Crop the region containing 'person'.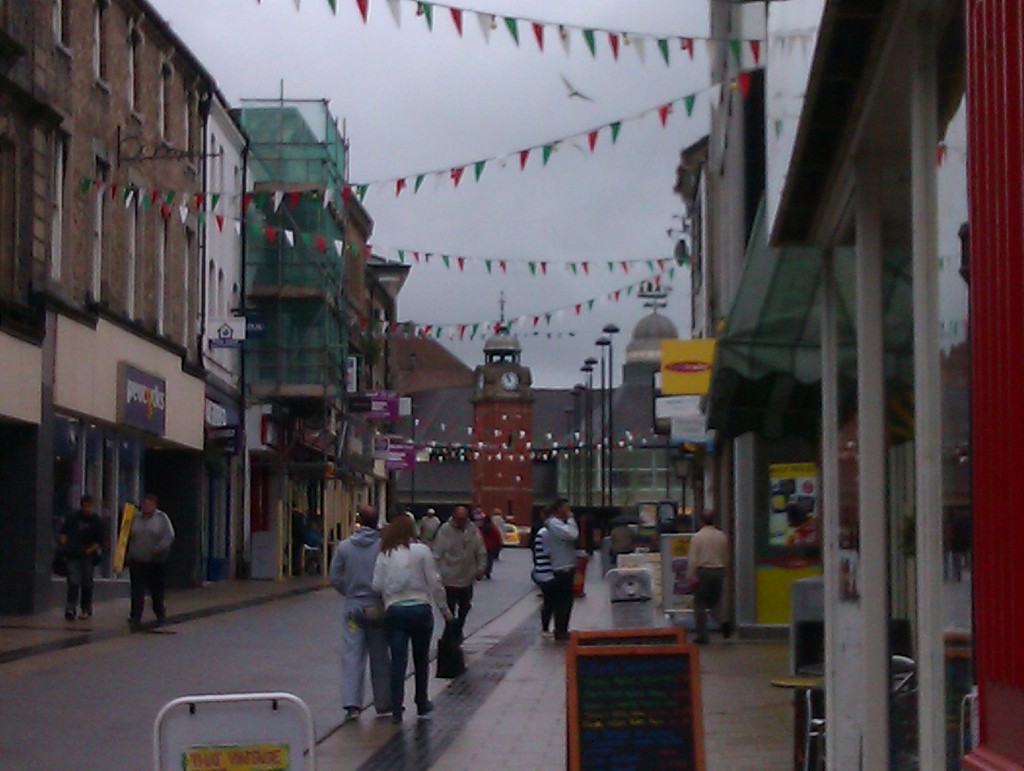
Crop region: [left=336, top=510, right=383, bottom=706].
